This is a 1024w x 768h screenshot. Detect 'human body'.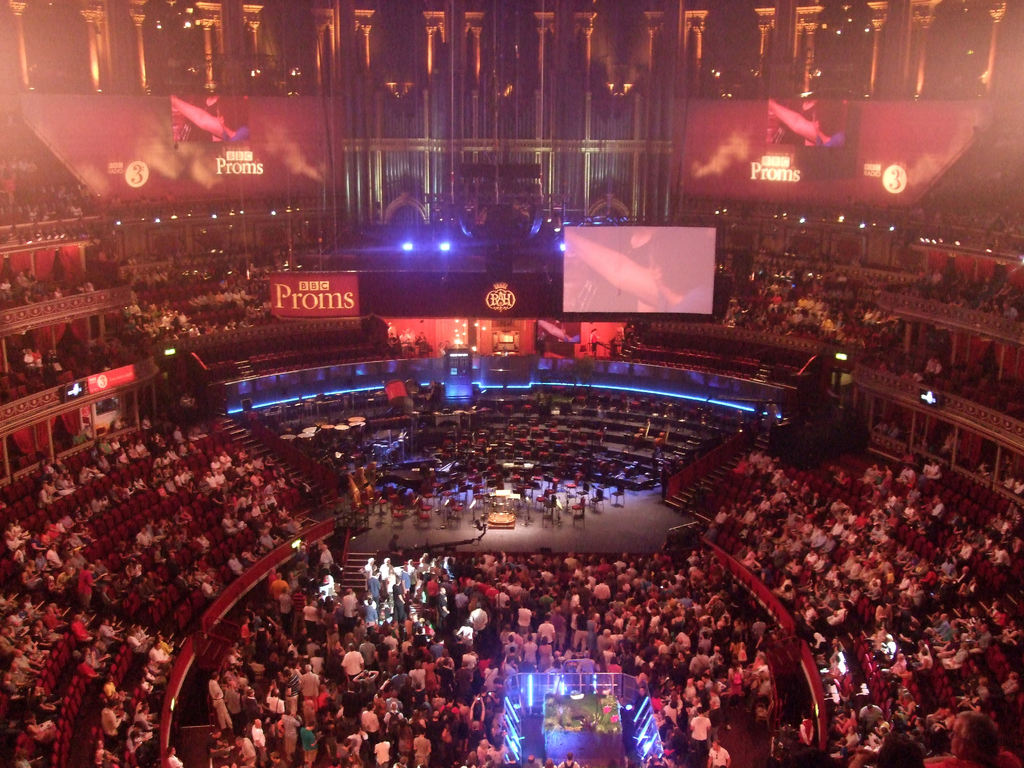
bbox=(809, 483, 824, 506).
